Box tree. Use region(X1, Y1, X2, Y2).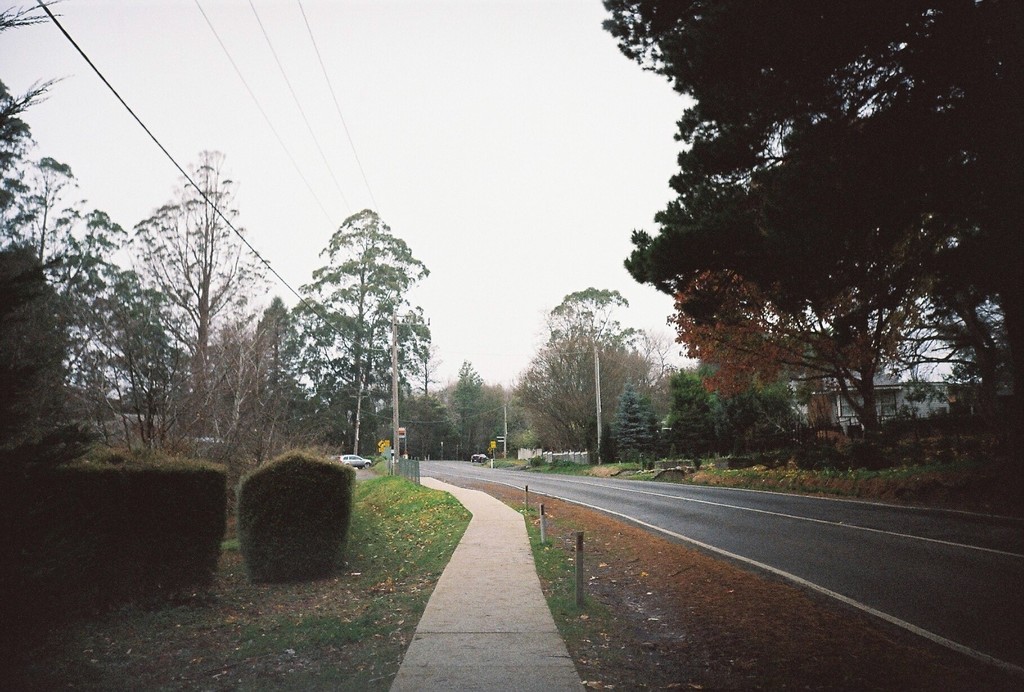
region(210, 292, 320, 473).
